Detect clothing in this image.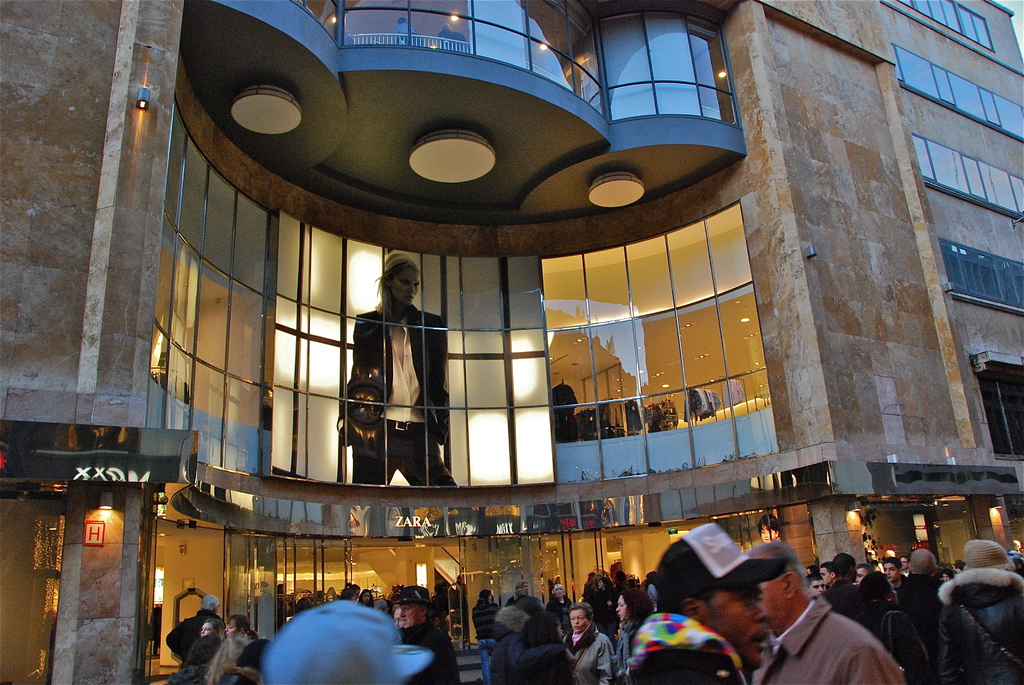
Detection: {"left": 753, "top": 596, "right": 906, "bottom": 684}.
